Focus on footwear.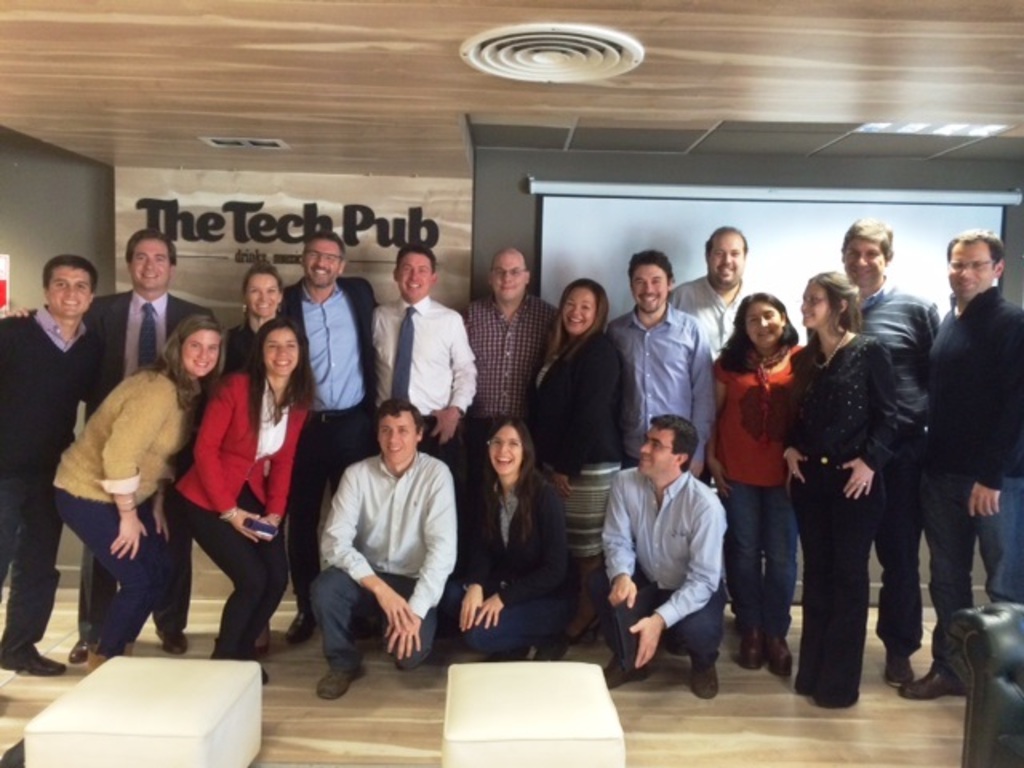
Focused at rect(160, 629, 190, 653).
